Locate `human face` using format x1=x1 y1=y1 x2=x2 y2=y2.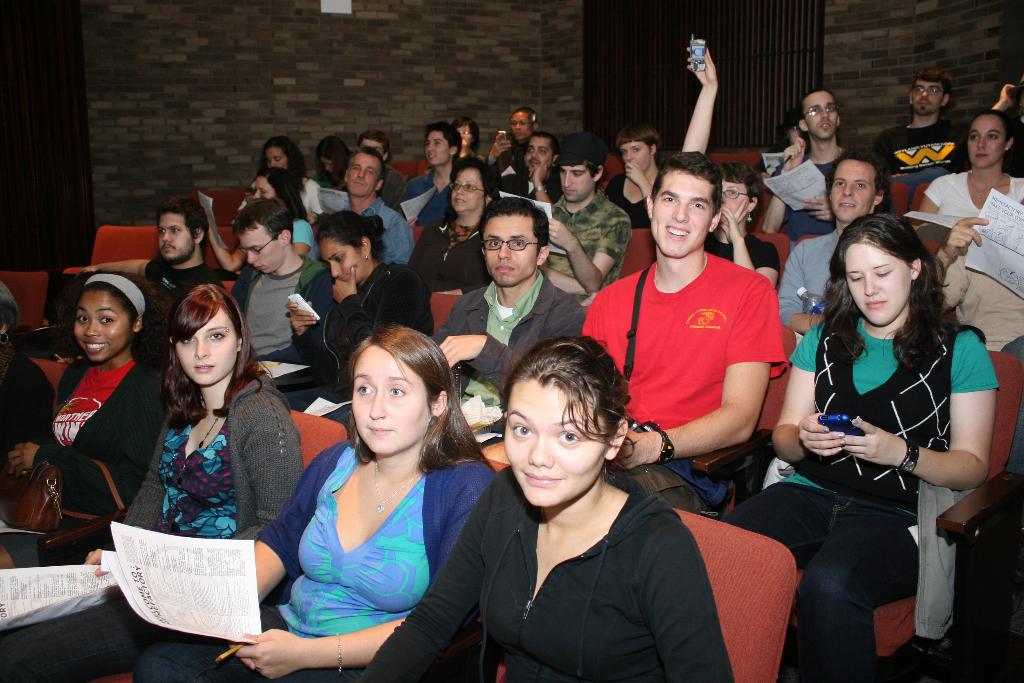
x1=650 y1=169 x2=714 y2=255.
